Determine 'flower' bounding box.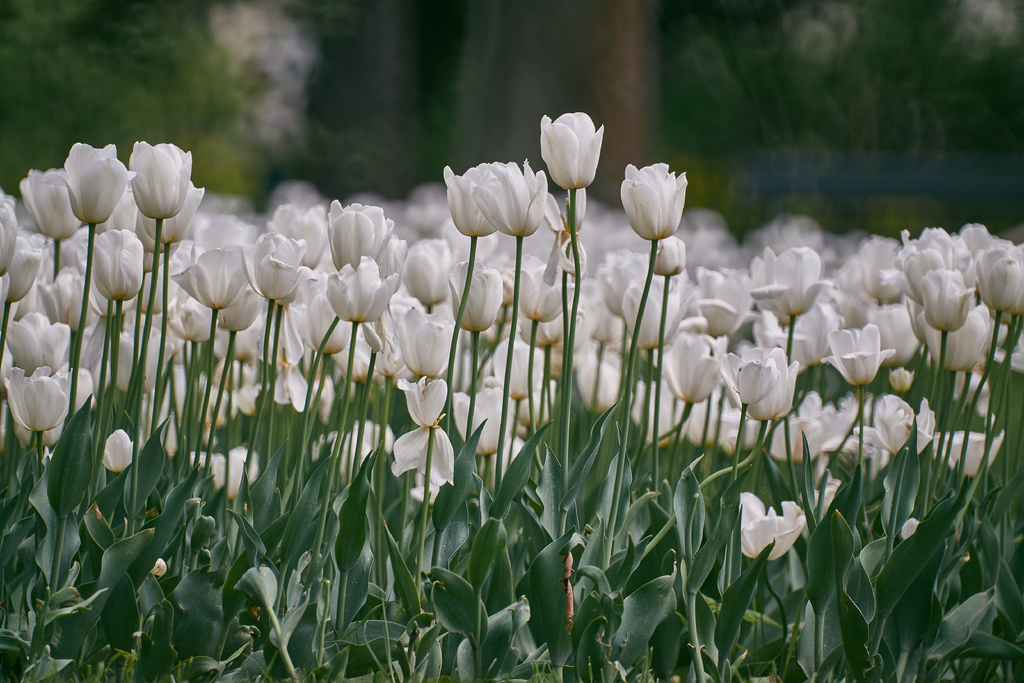
Determined: (left=382, top=302, right=460, bottom=499).
